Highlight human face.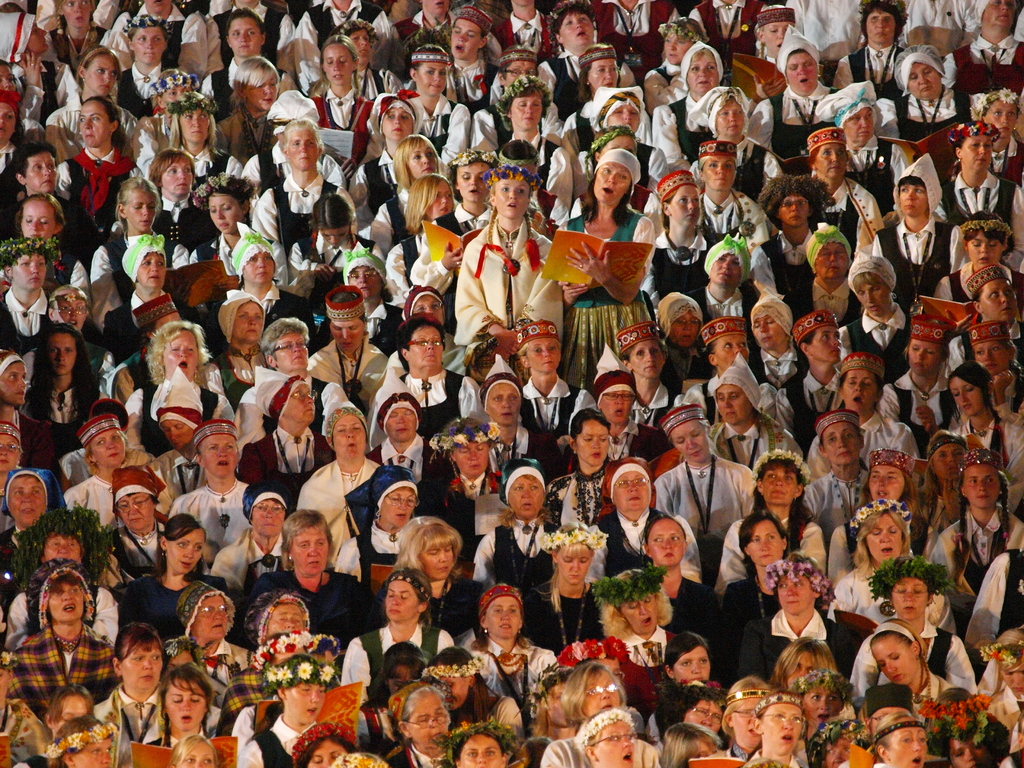
Highlighted region: select_region(407, 700, 451, 749).
